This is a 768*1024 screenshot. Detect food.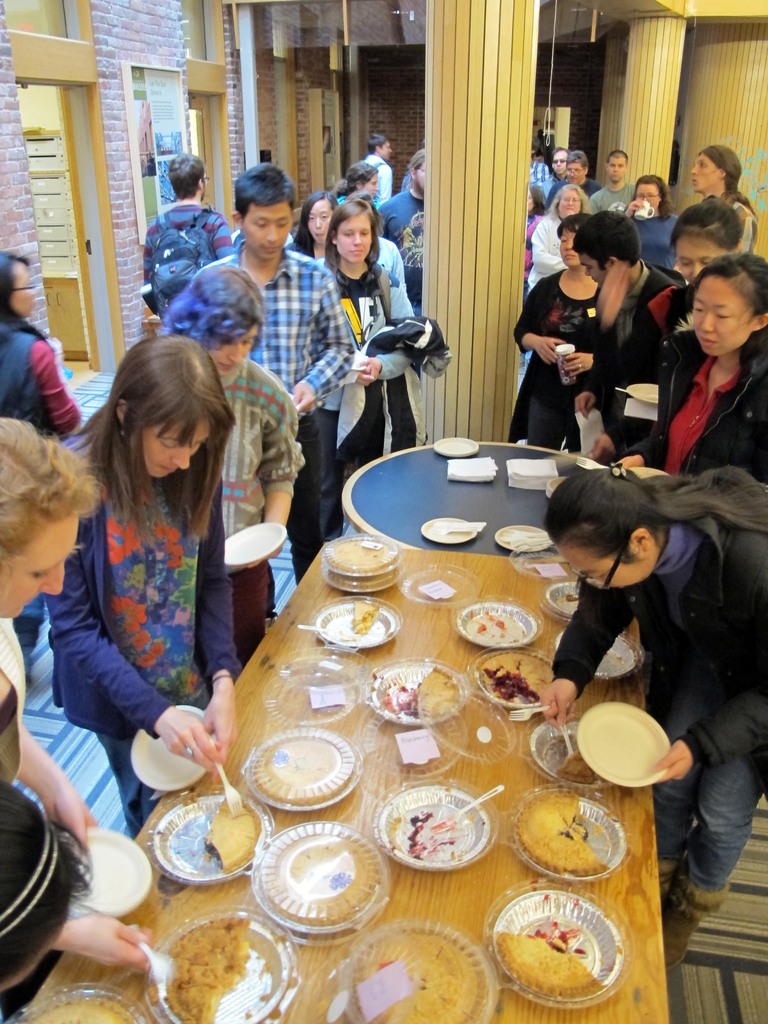
select_region(352, 933, 474, 1023).
